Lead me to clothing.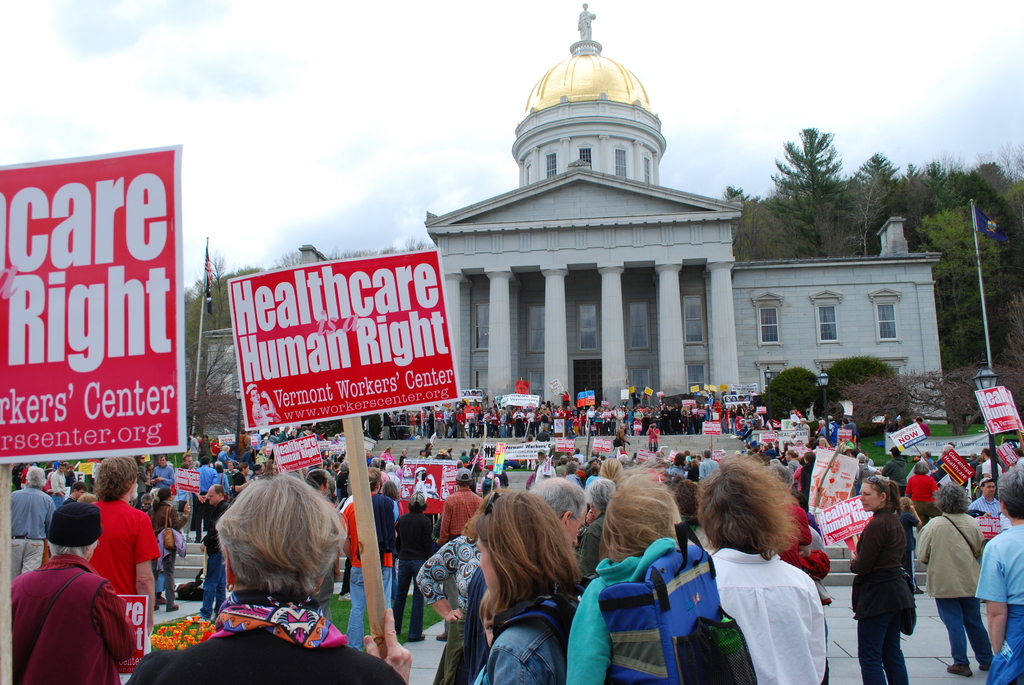
Lead to box(147, 500, 180, 610).
